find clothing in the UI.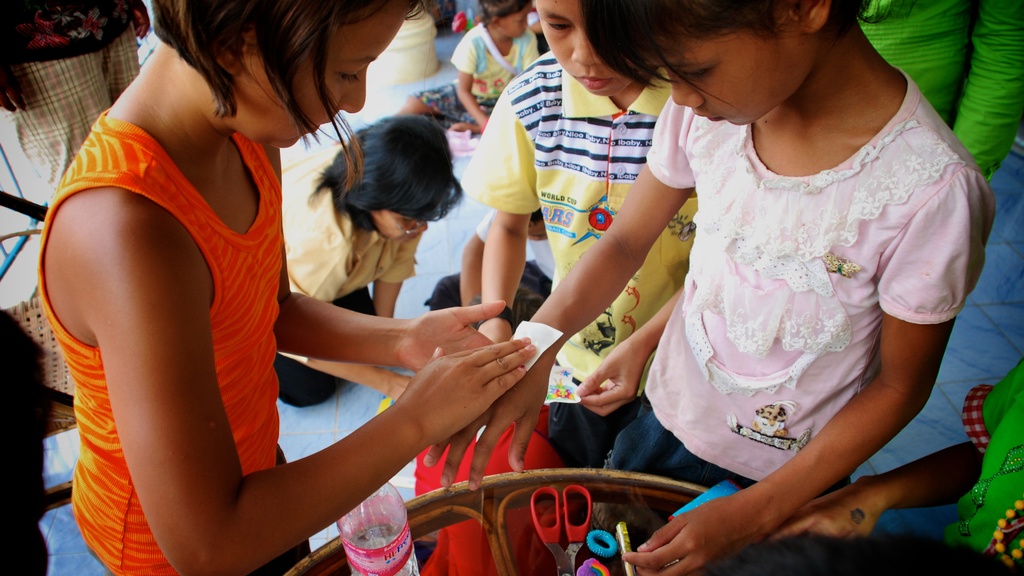
UI element at (left=550, top=359, right=628, bottom=461).
